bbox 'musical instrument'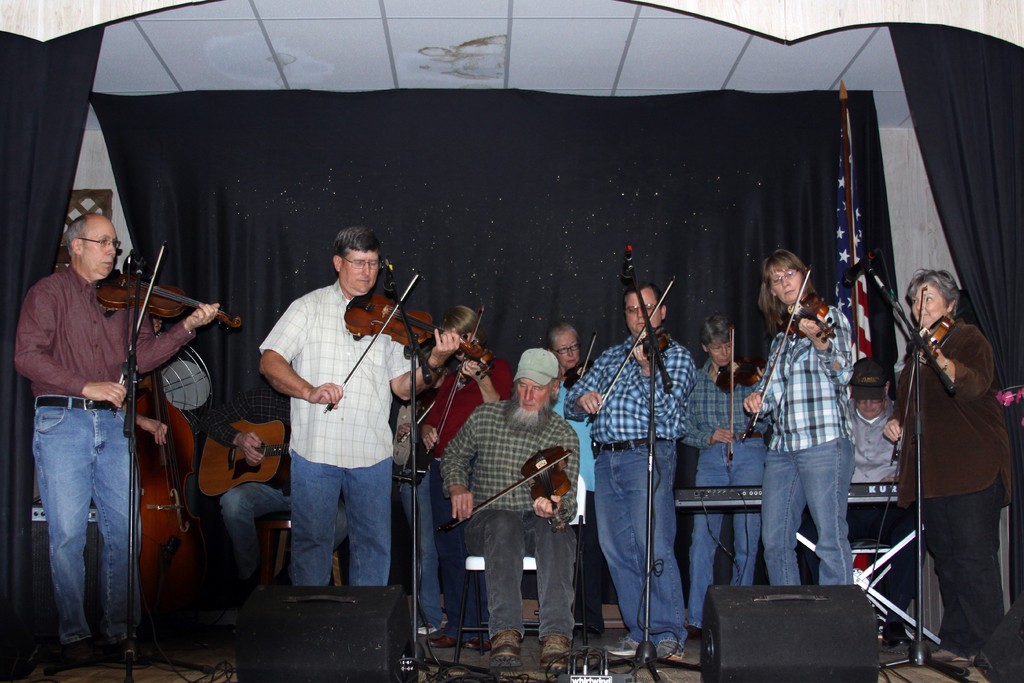
BBox(748, 267, 845, 431)
